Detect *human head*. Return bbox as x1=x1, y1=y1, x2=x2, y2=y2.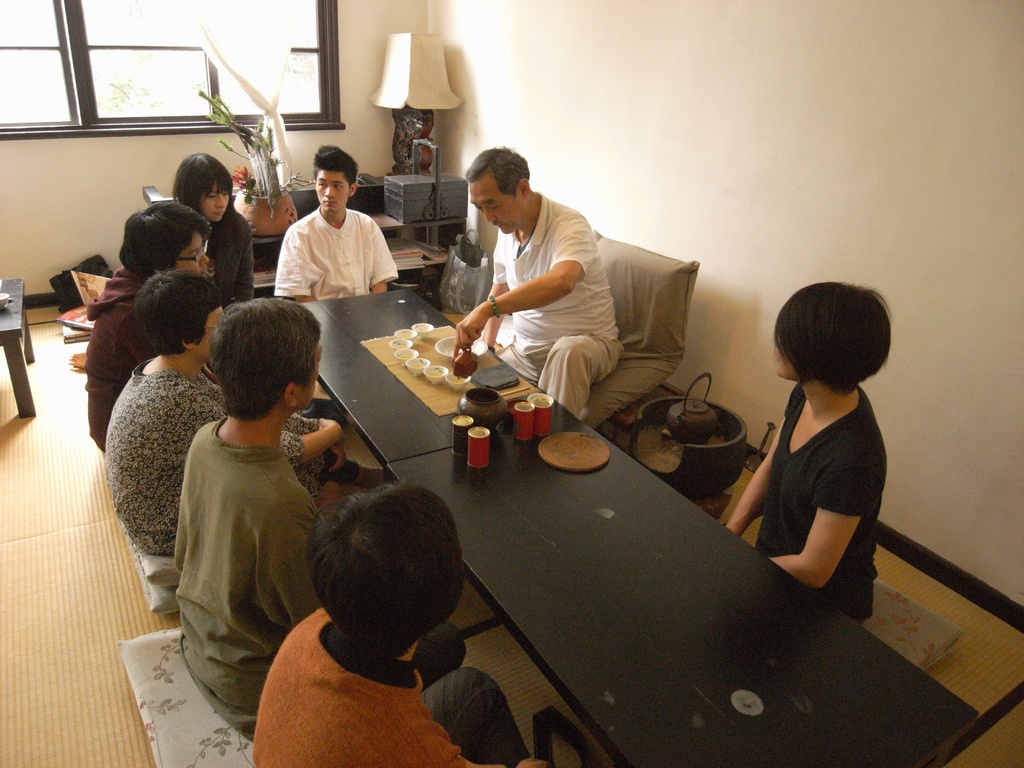
x1=118, y1=201, x2=210, y2=274.
